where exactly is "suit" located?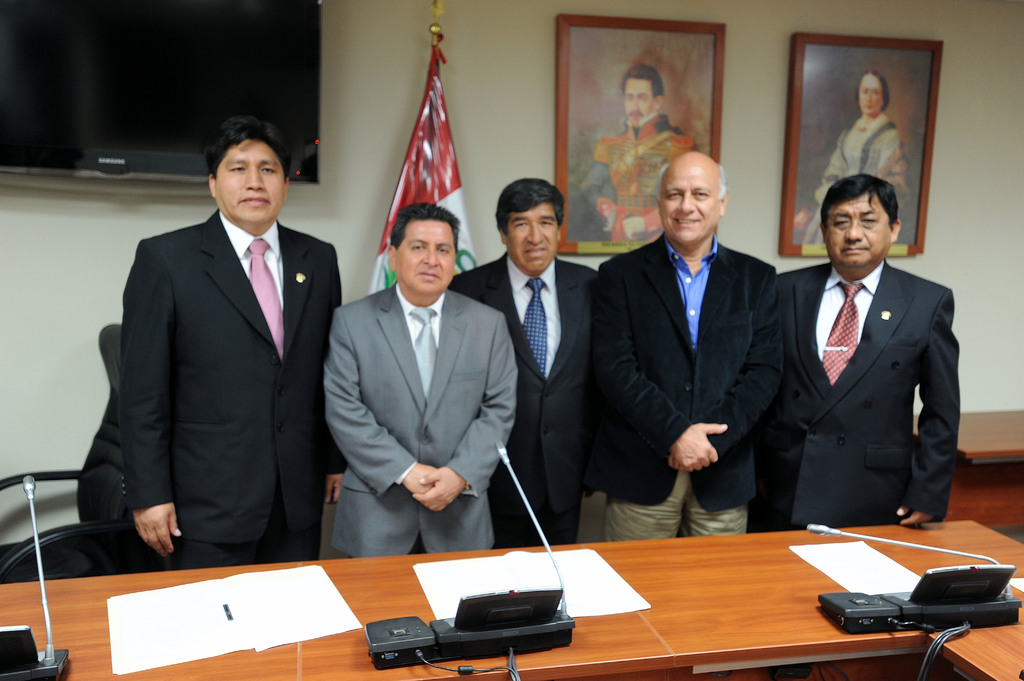
Its bounding box is 760:204:982:547.
